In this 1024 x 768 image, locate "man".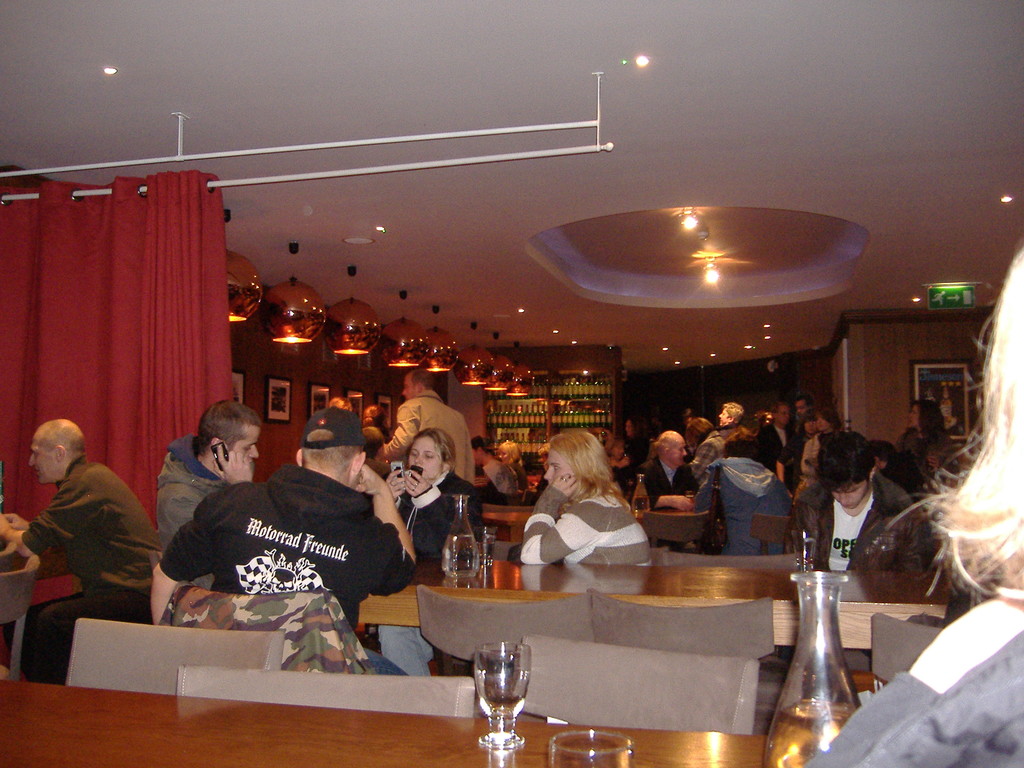
Bounding box: <region>767, 403, 797, 496</region>.
